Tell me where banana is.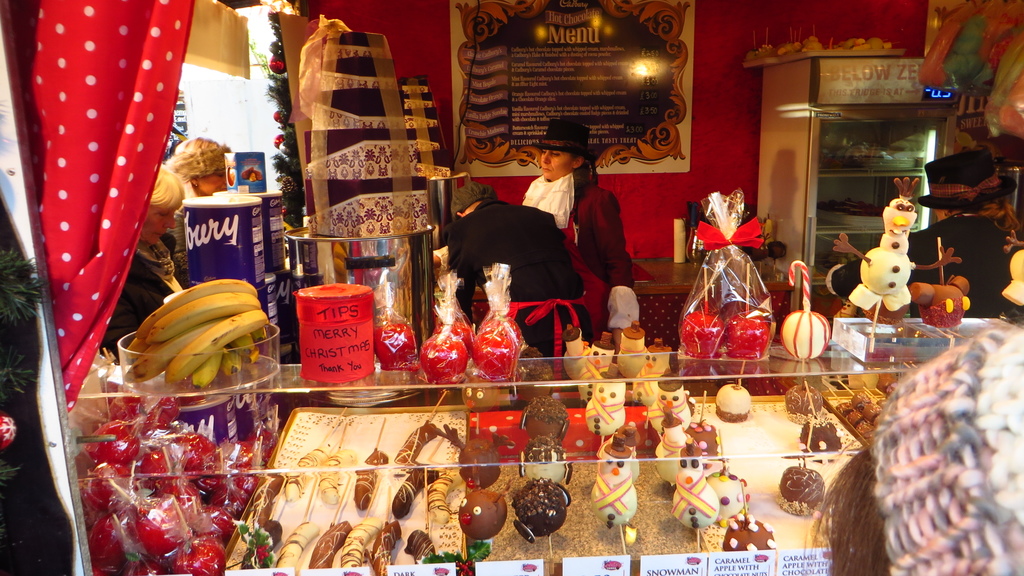
banana is at crop(365, 520, 404, 575).
